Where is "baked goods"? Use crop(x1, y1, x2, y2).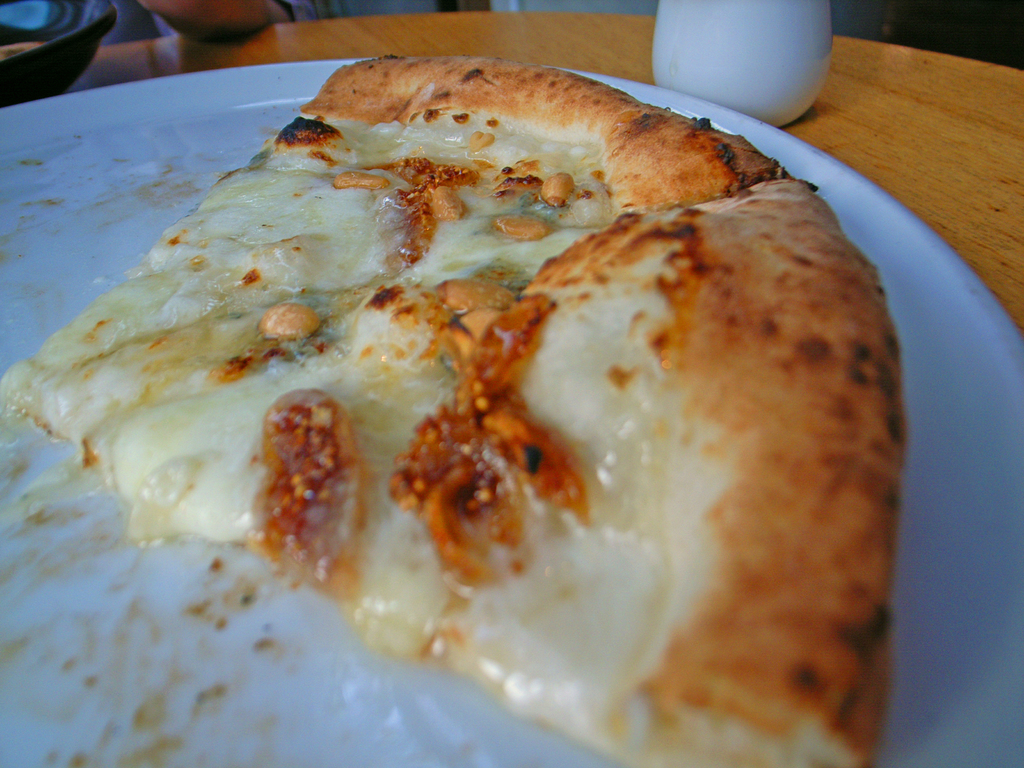
crop(0, 50, 900, 767).
